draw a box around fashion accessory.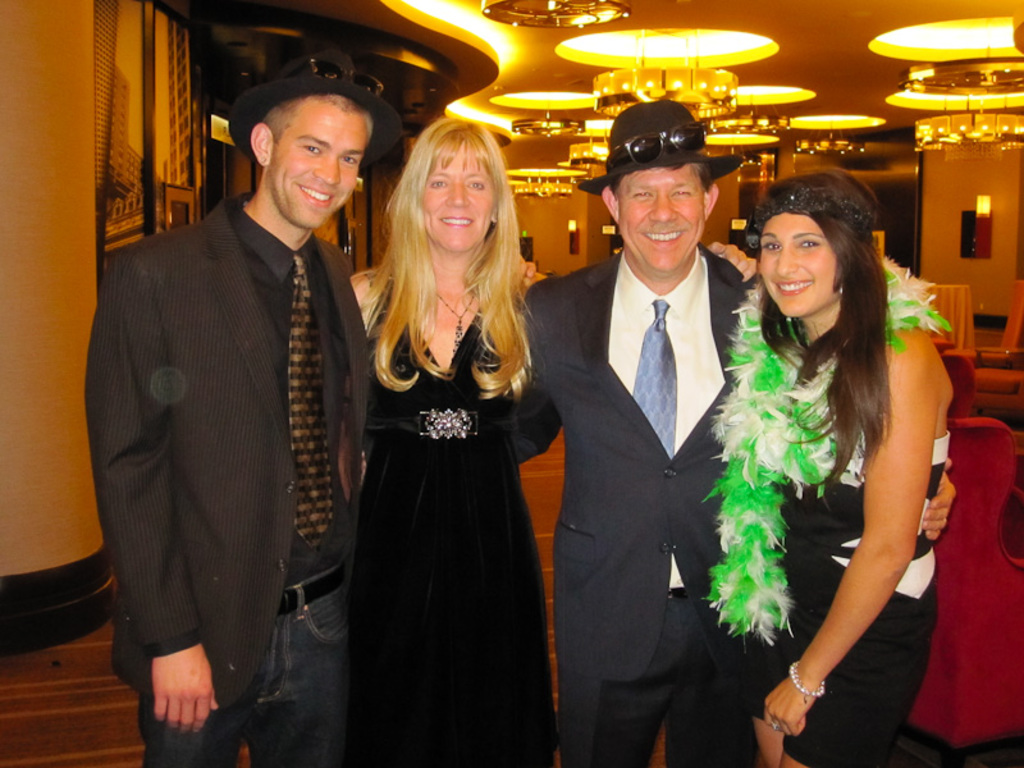
region(782, 663, 826, 698).
